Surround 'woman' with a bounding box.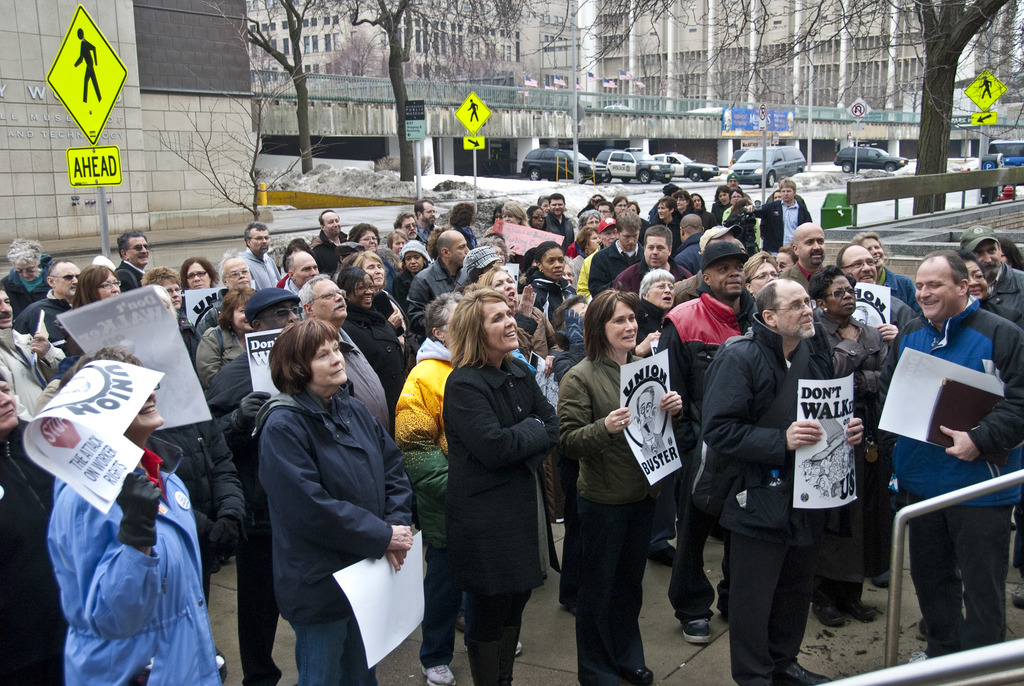
x1=675 y1=184 x2=697 y2=219.
